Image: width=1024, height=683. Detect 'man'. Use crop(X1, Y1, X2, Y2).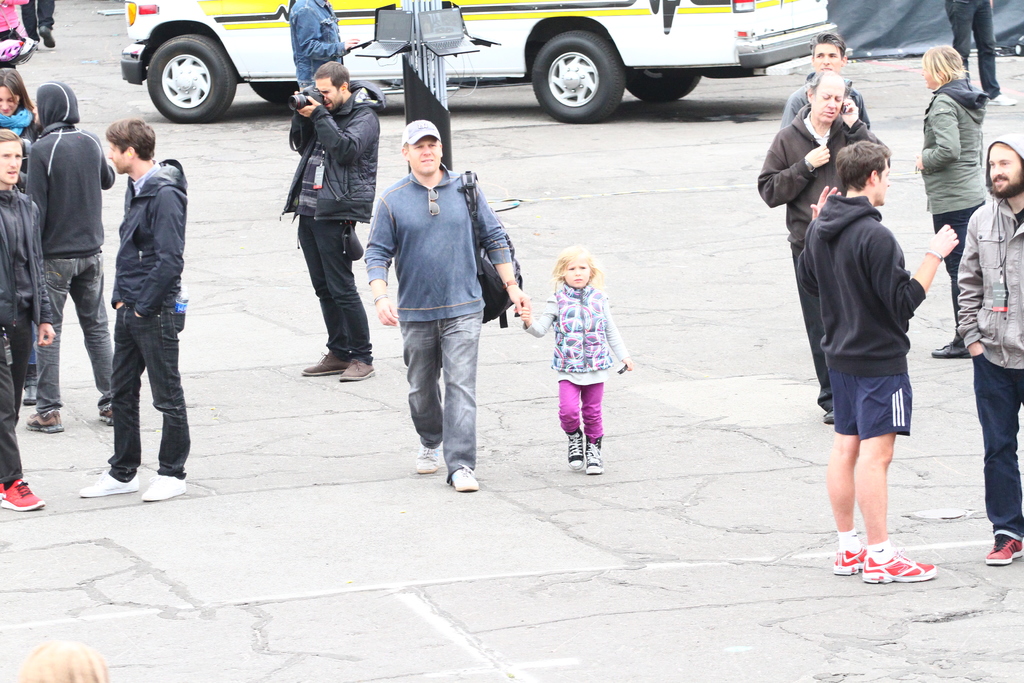
crop(756, 70, 886, 420).
